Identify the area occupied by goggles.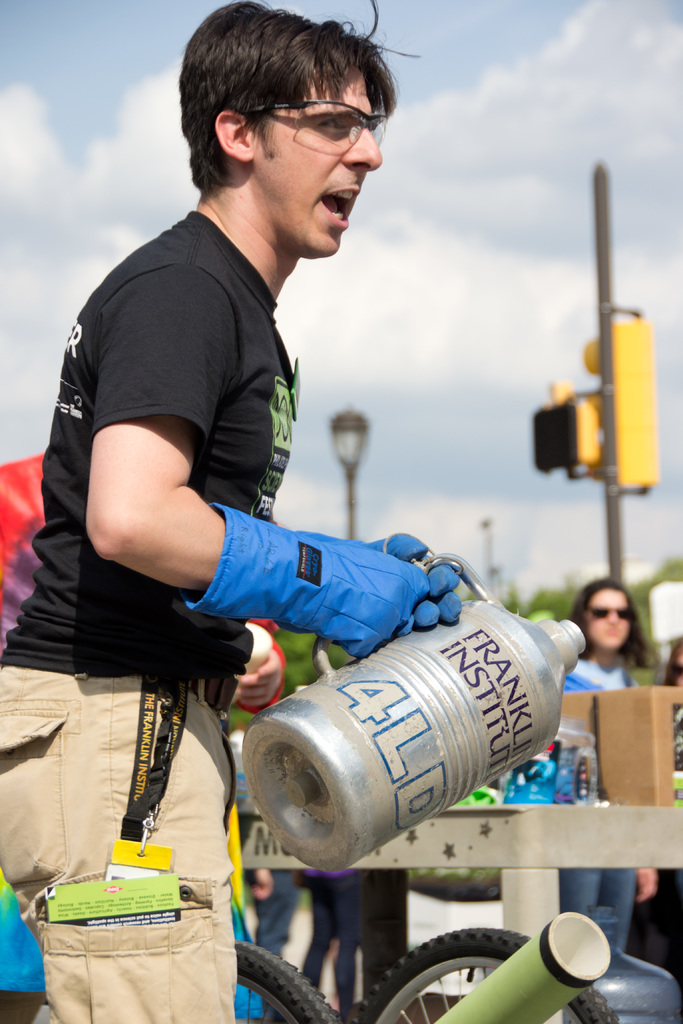
Area: 577,603,636,622.
